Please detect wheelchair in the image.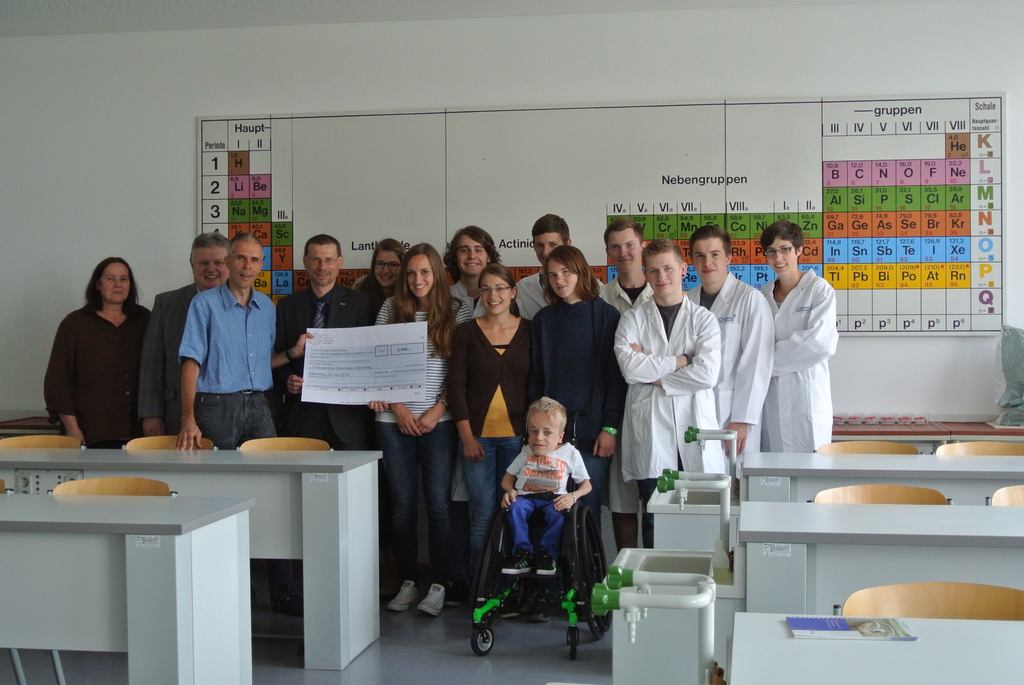
bbox=(473, 428, 607, 639).
